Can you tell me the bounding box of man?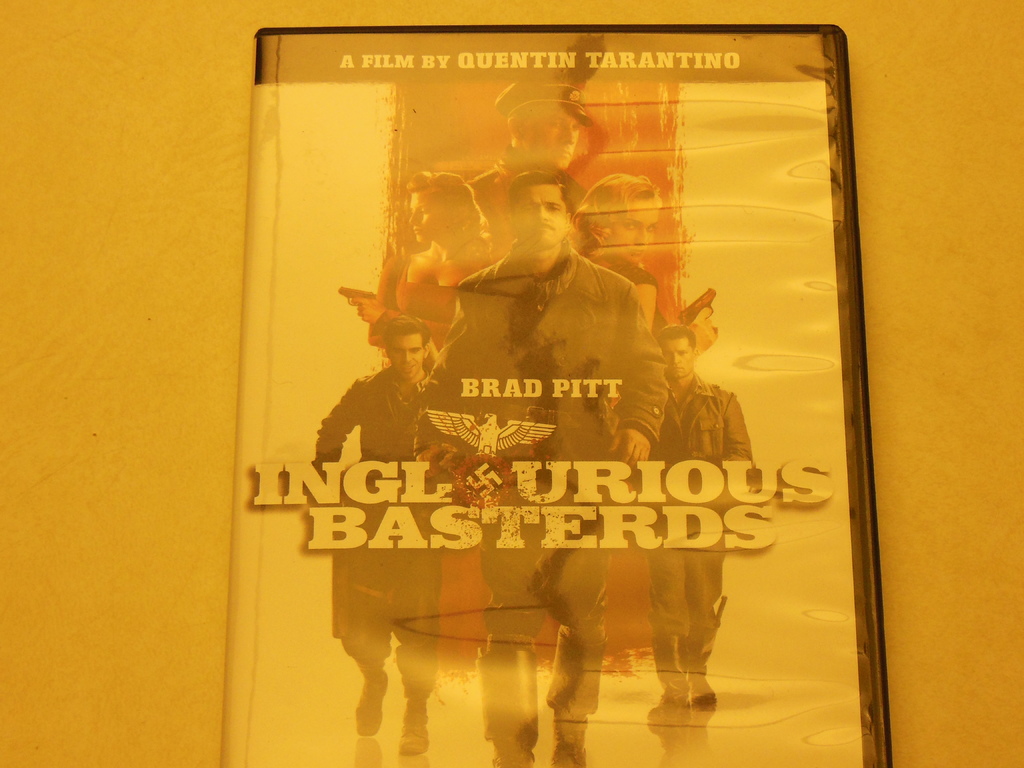
(left=413, top=167, right=674, bottom=767).
